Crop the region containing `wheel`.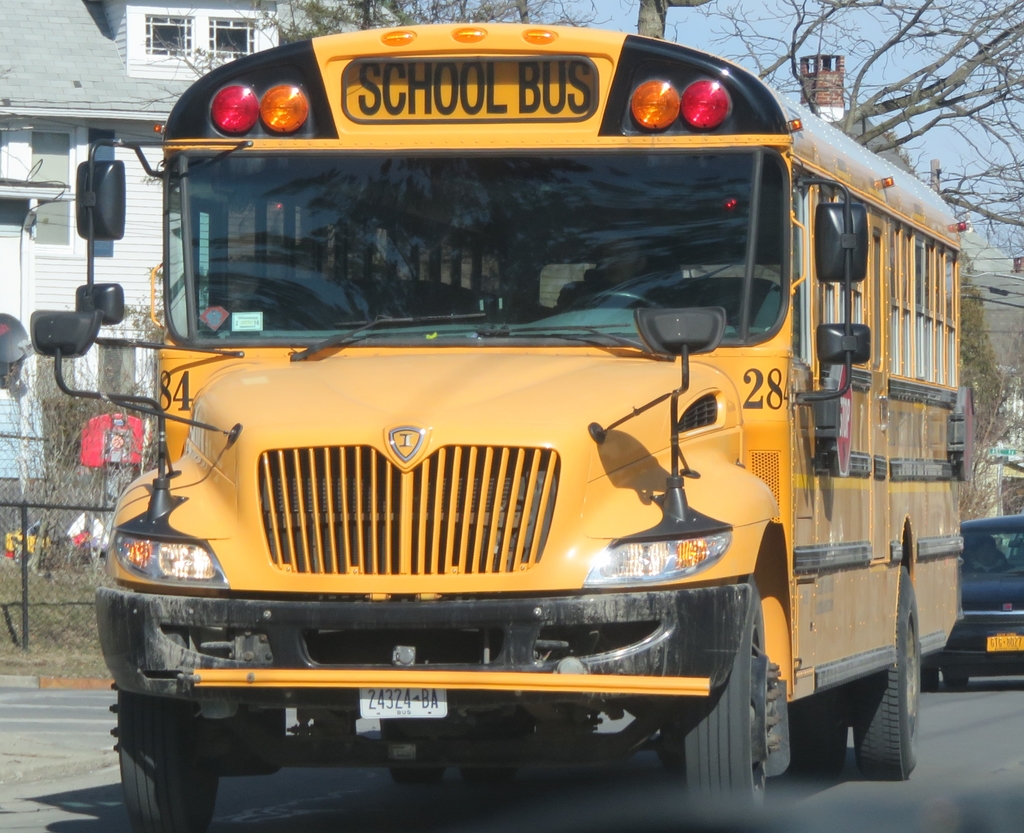
Crop region: (left=854, top=567, right=925, bottom=780).
